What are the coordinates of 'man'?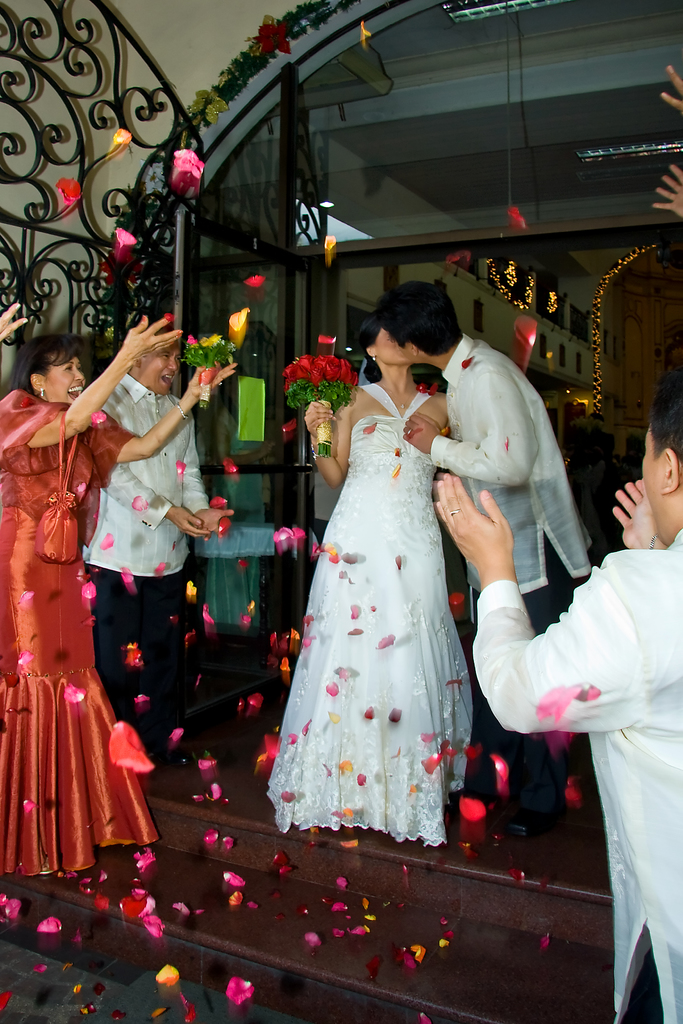
{"left": 433, "top": 374, "right": 682, "bottom": 1023}.
